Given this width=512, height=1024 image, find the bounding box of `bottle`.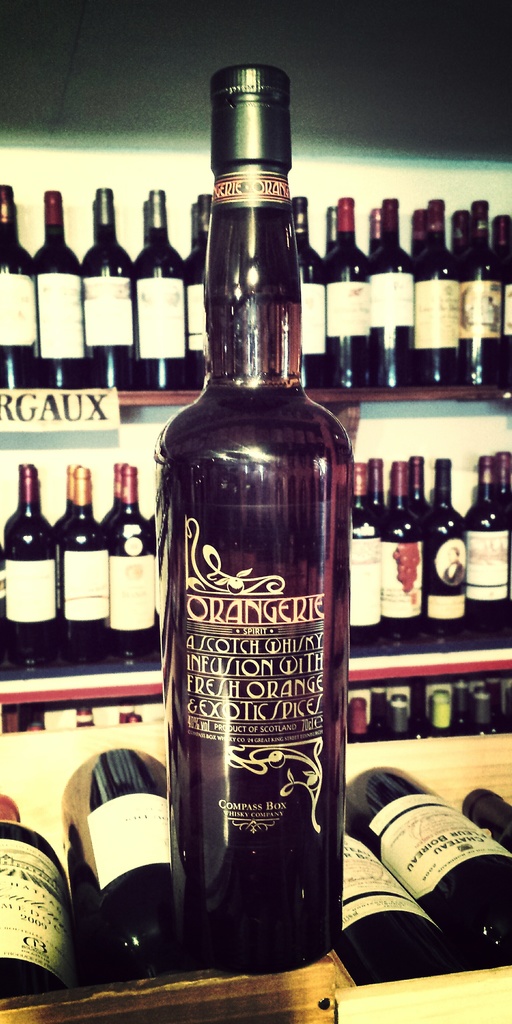
81,185,139,391.
